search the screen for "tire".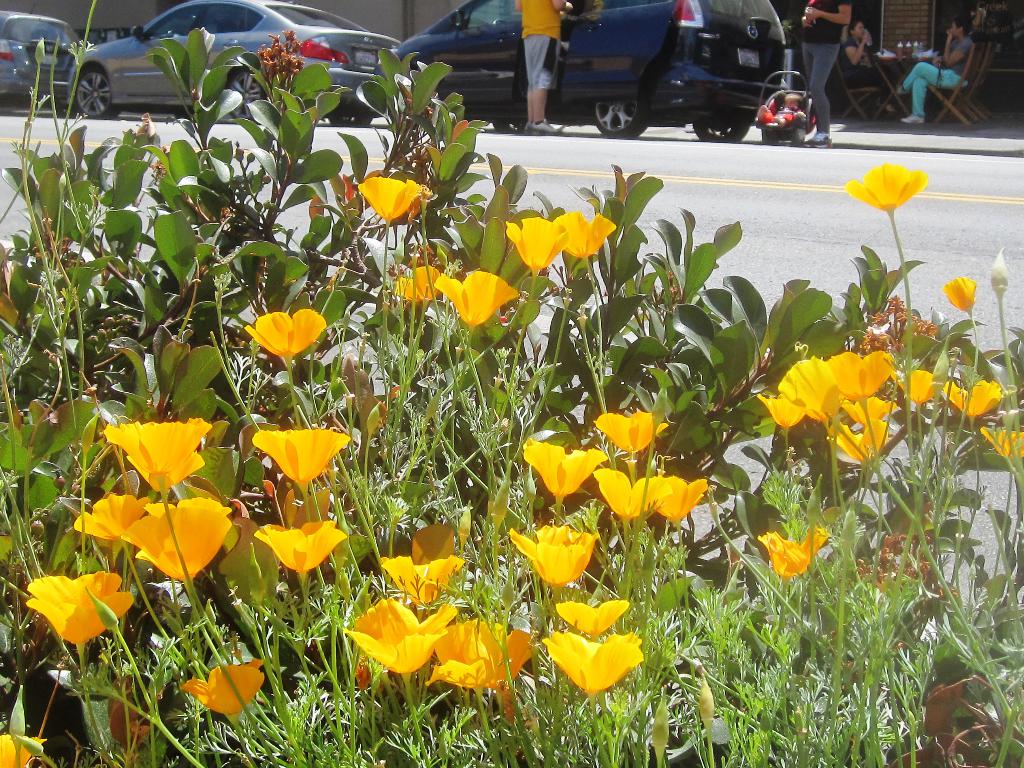
Found at 595 86 644 143.
